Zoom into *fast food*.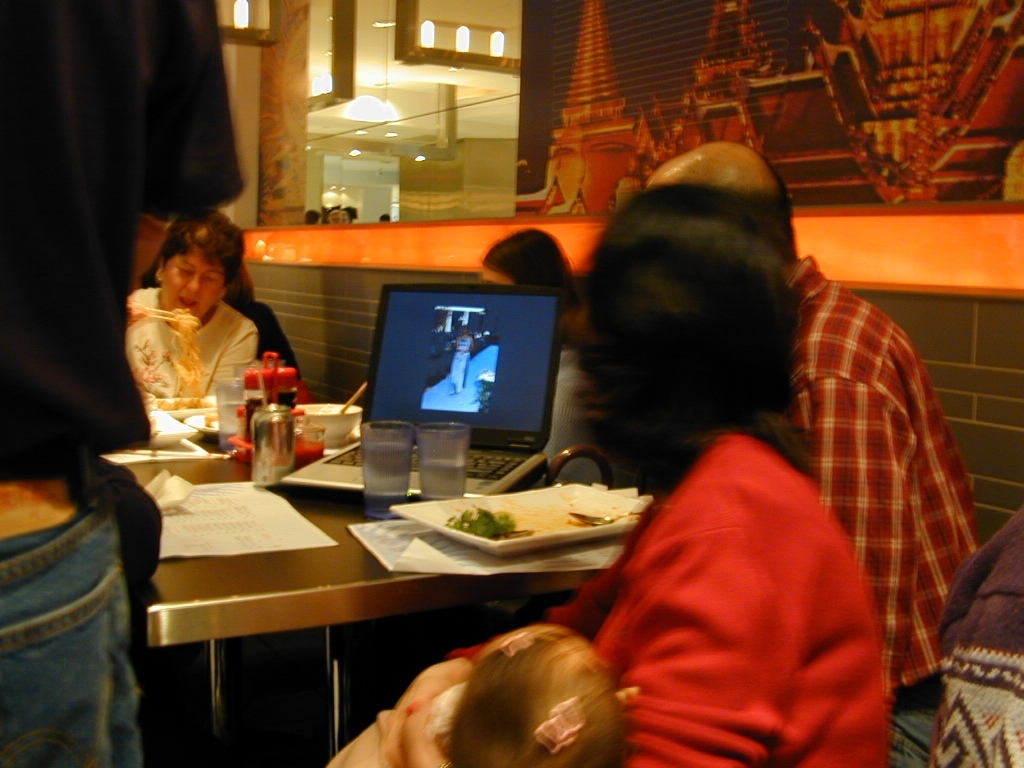
Zoom target: (x1=454, y1=509, x2=510, y2=536).
